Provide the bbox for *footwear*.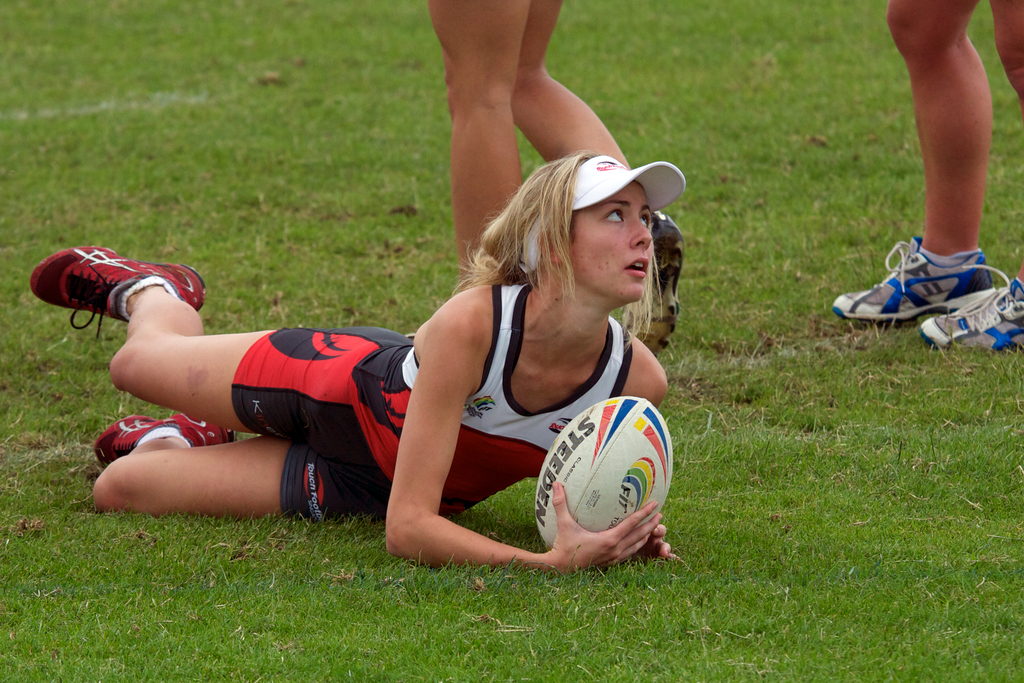
{"left": 619, "top": 210, "right": 684, "bottom": 358}.
